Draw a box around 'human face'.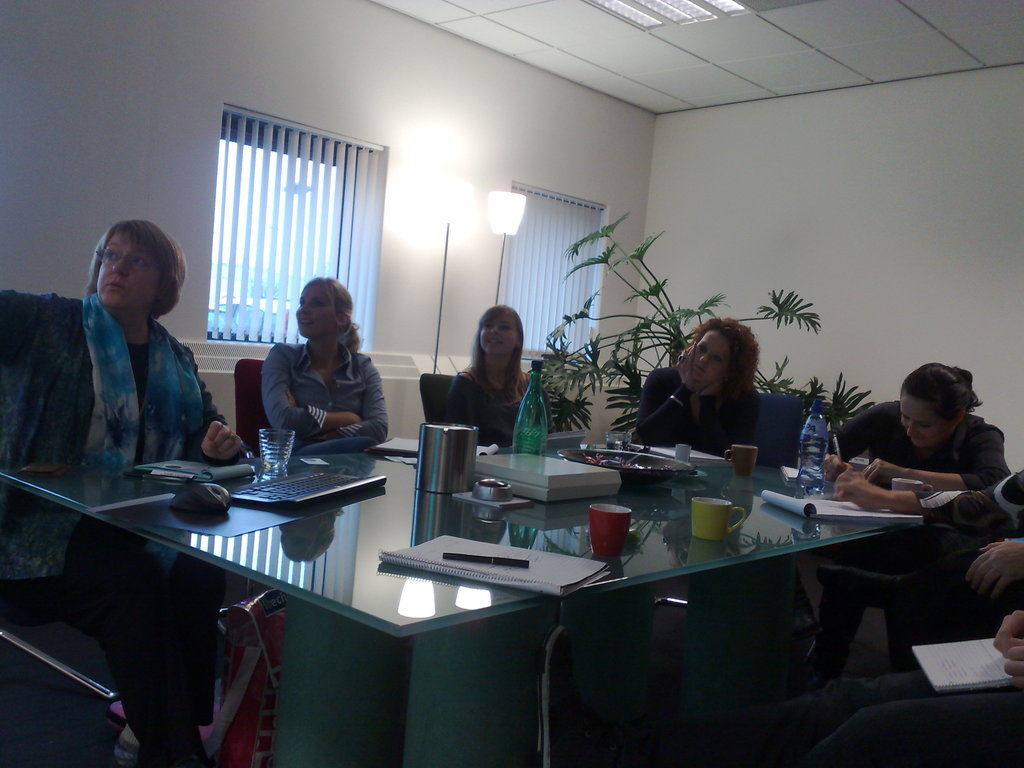
(x1=694, y1=330, x2=733, y2=380).
